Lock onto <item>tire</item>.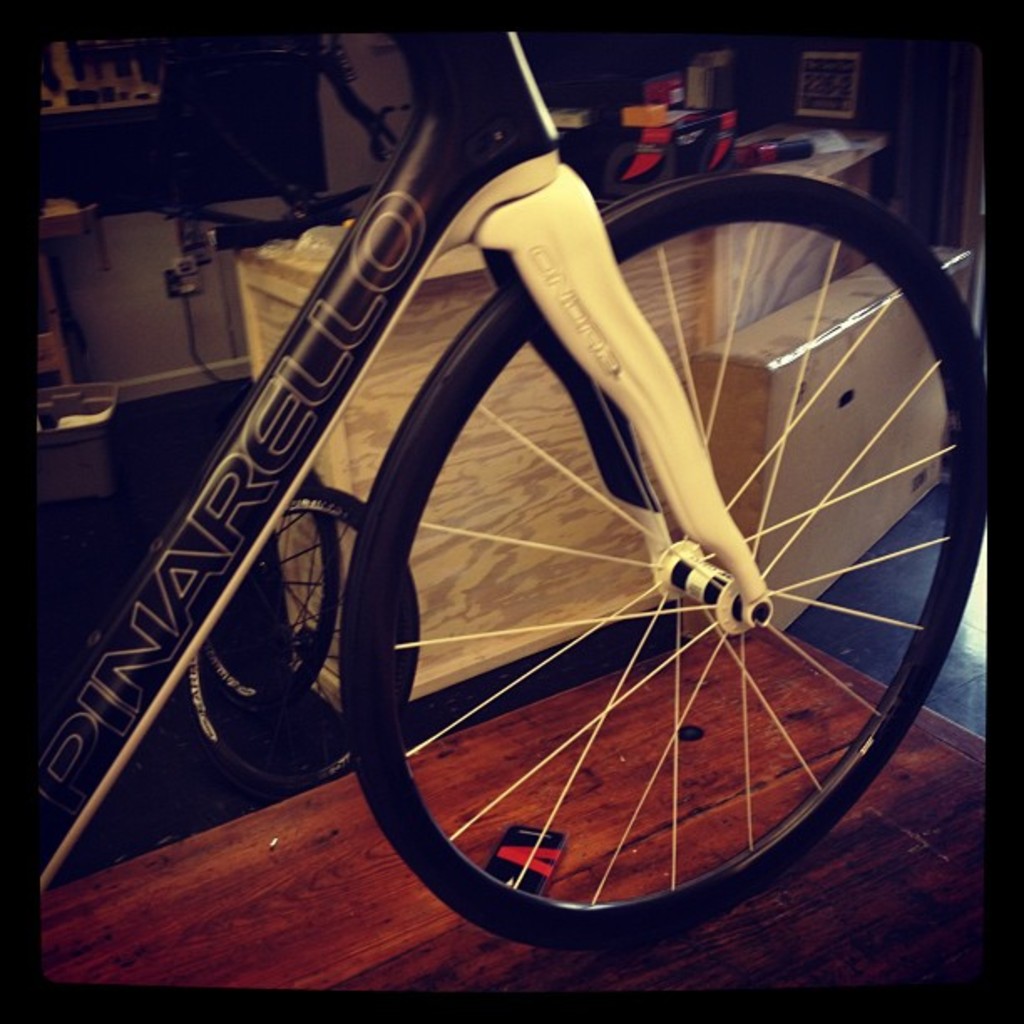
Locked: <bbox>184, 445, 345, 683</bbox>.
